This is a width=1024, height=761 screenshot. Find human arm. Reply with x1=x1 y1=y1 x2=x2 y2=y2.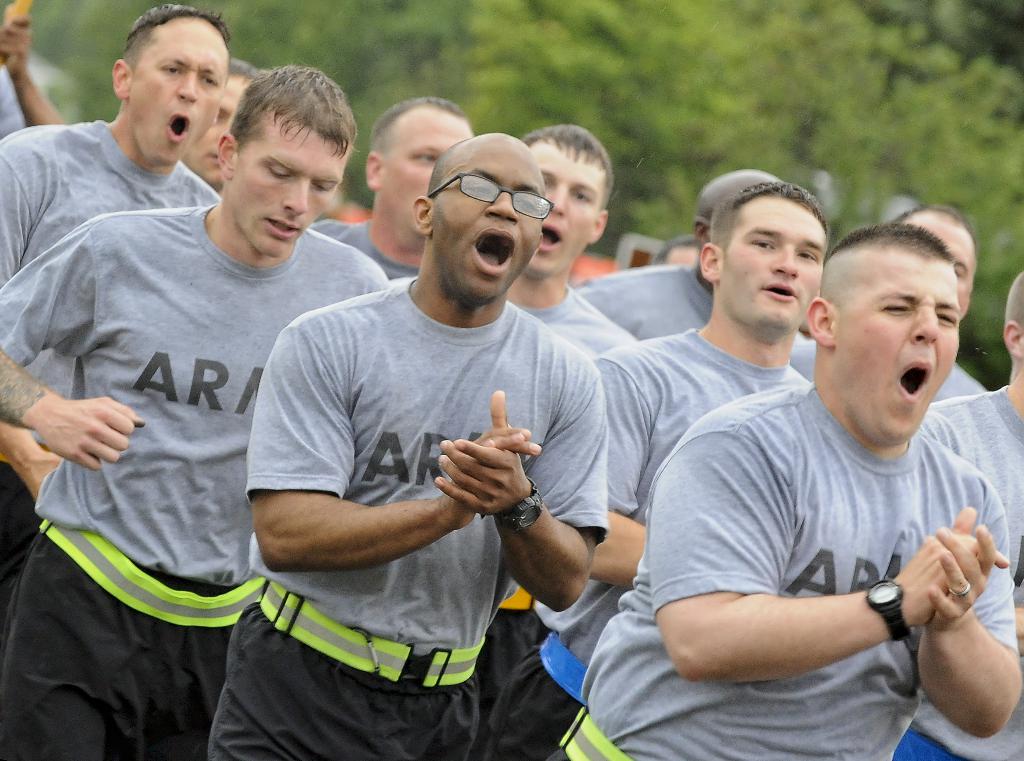
x1=641 y1=420 x2=1009 y2=695.
